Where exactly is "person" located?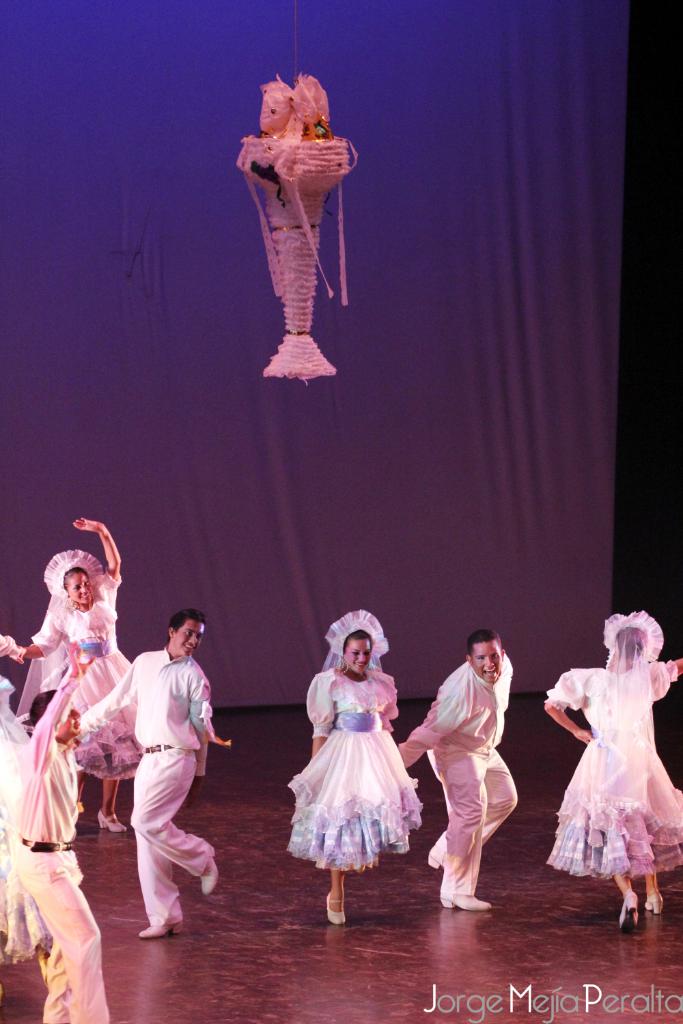
Its bounding box is 397, 629, 521, 911.
